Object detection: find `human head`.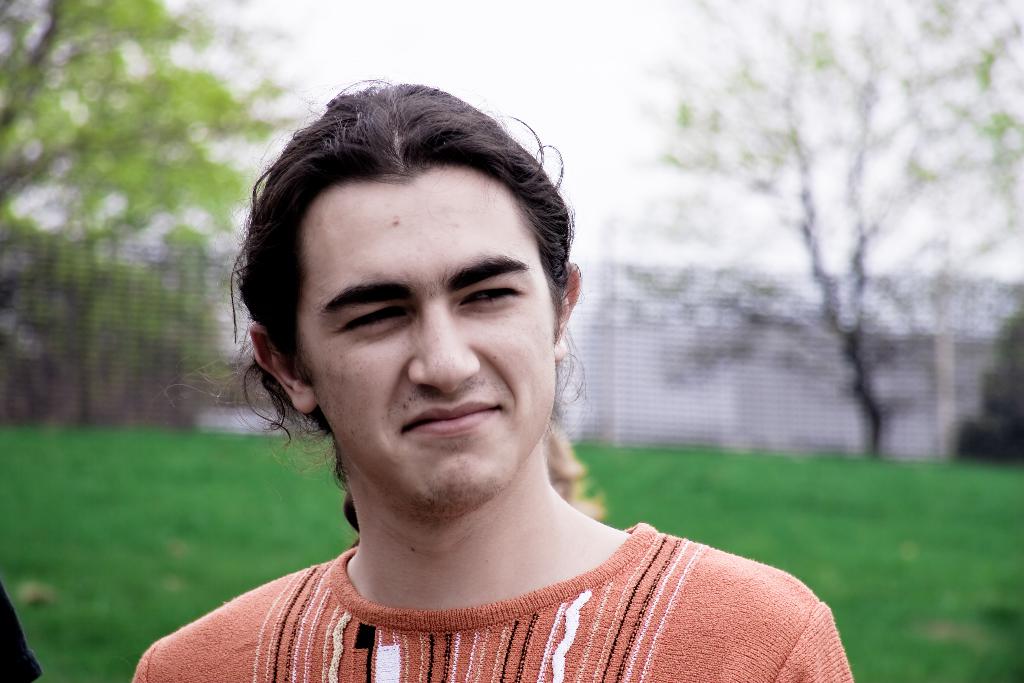
pyautogui.locateOnScreen(238, 78, 592, 520).
